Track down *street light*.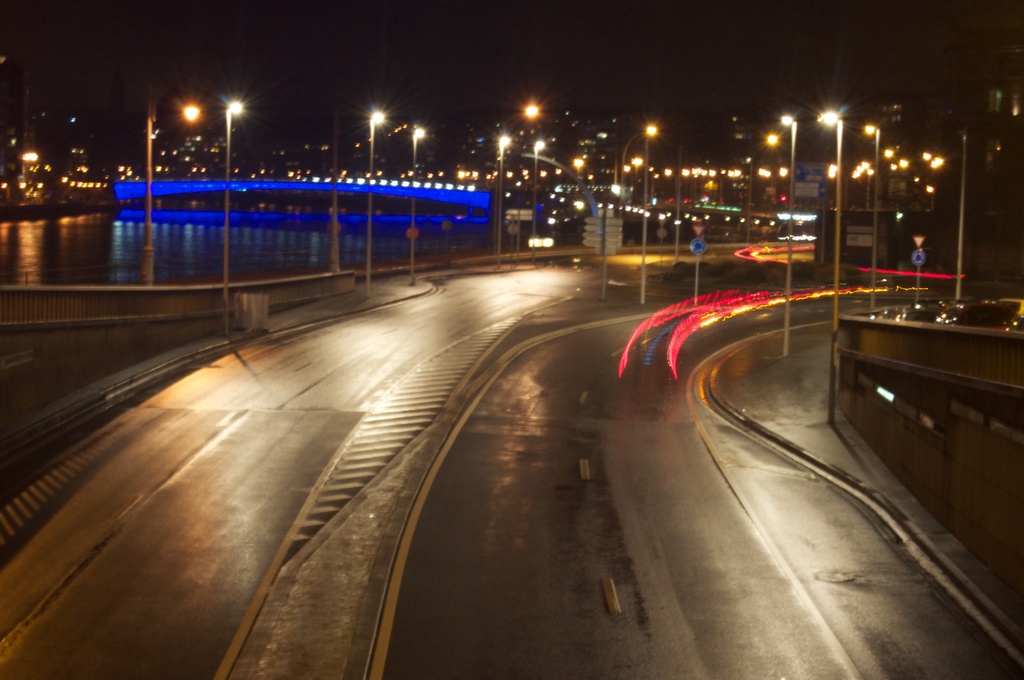
Tracked to 623 124 660 221.
